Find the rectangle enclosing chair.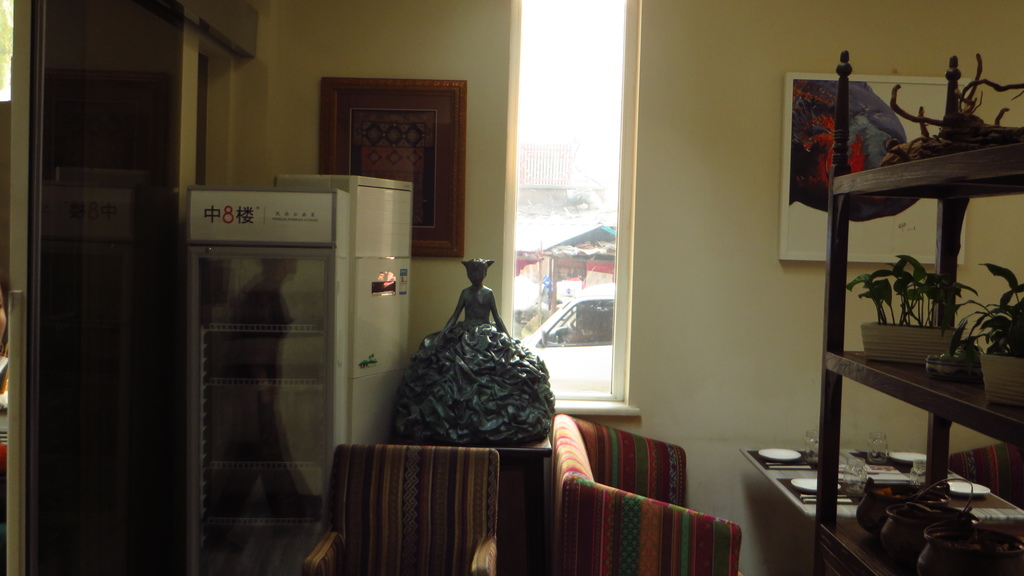
(945, 444, 1023, 513).
